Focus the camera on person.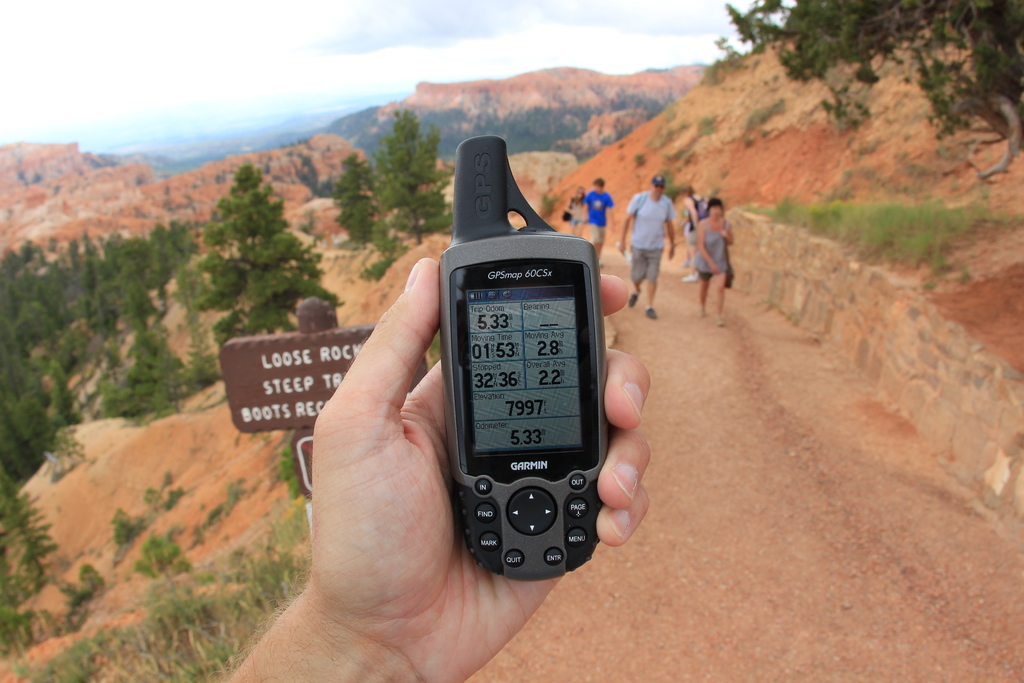
Focus region: {"x1": 566, "y1": 176, "x2": 614, "y2": 265}.
